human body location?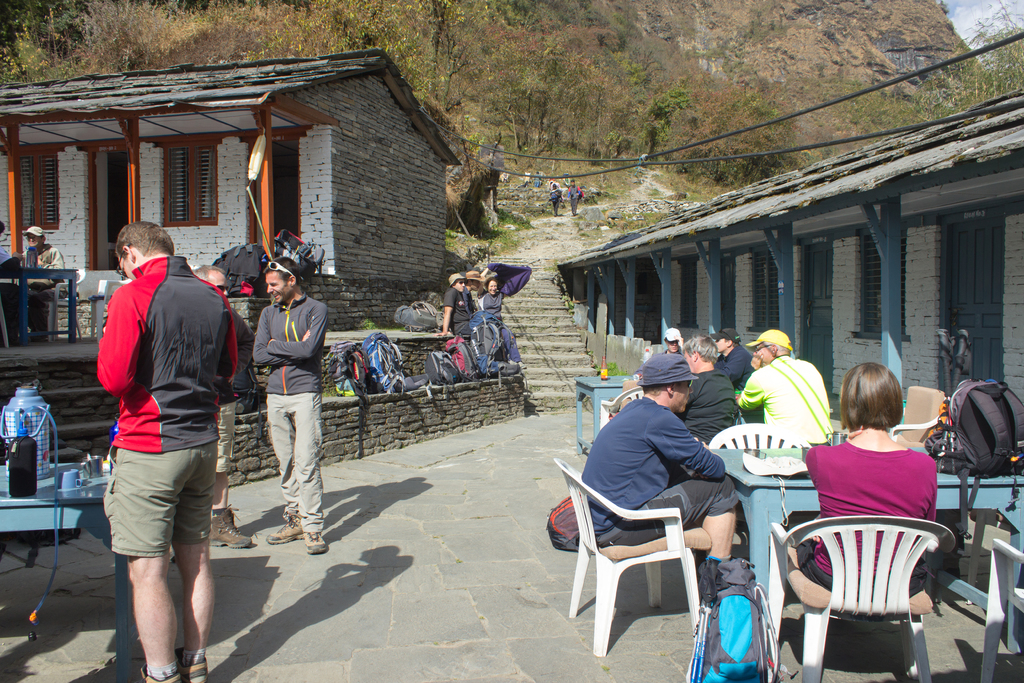
803, 440, 936, 589
